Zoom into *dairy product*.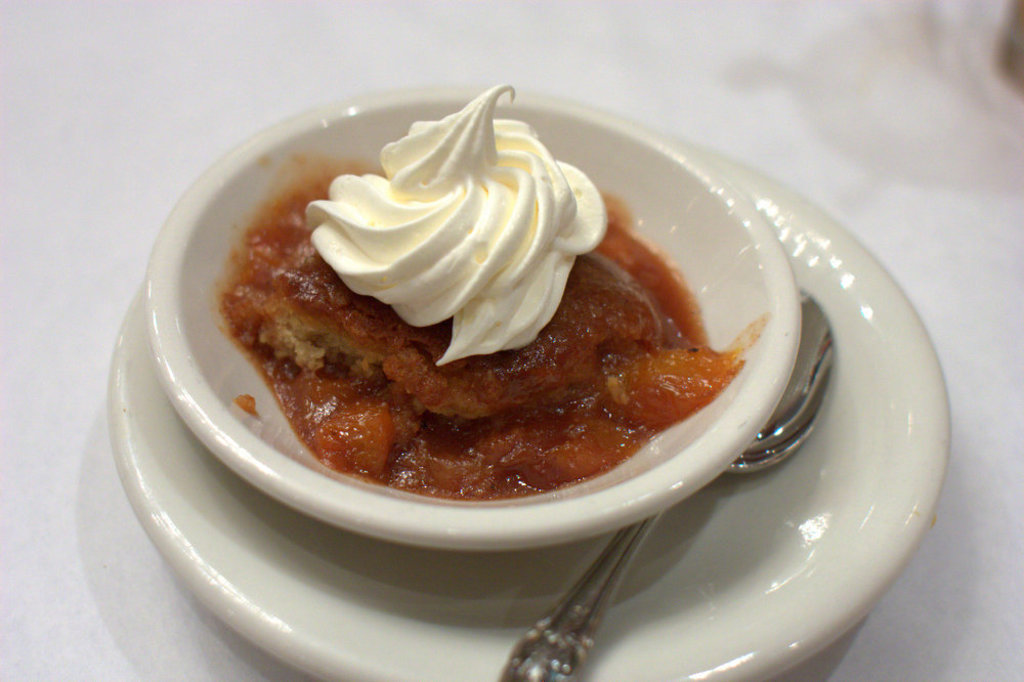
Zoom target: select_region(258, 90, 638, 368).
